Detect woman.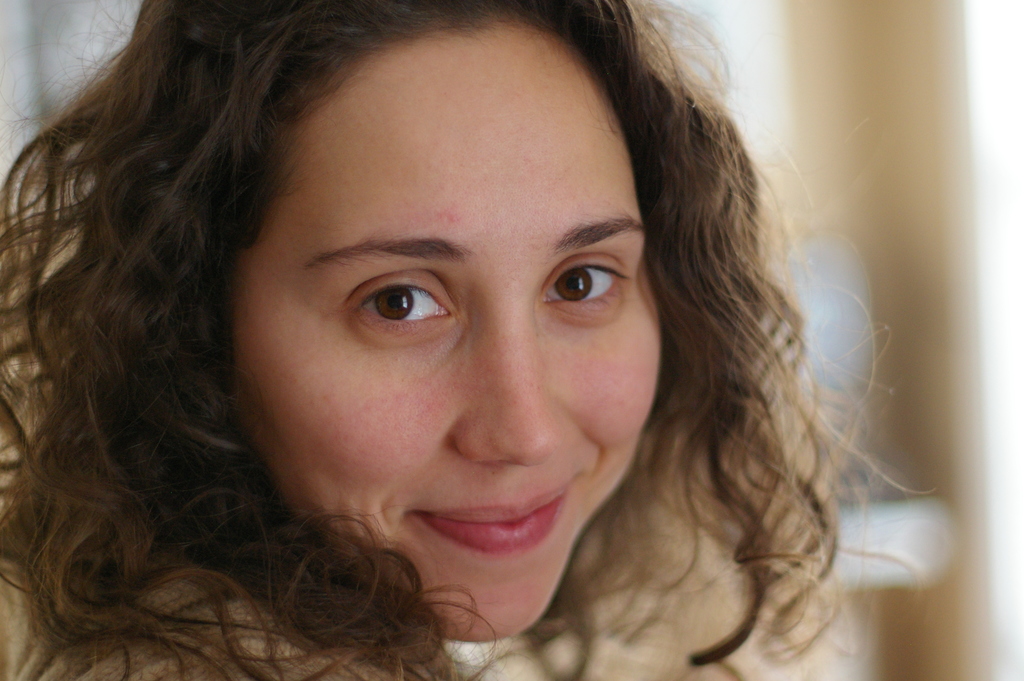
Detected at bbox(22, 0, 1011, 663).
